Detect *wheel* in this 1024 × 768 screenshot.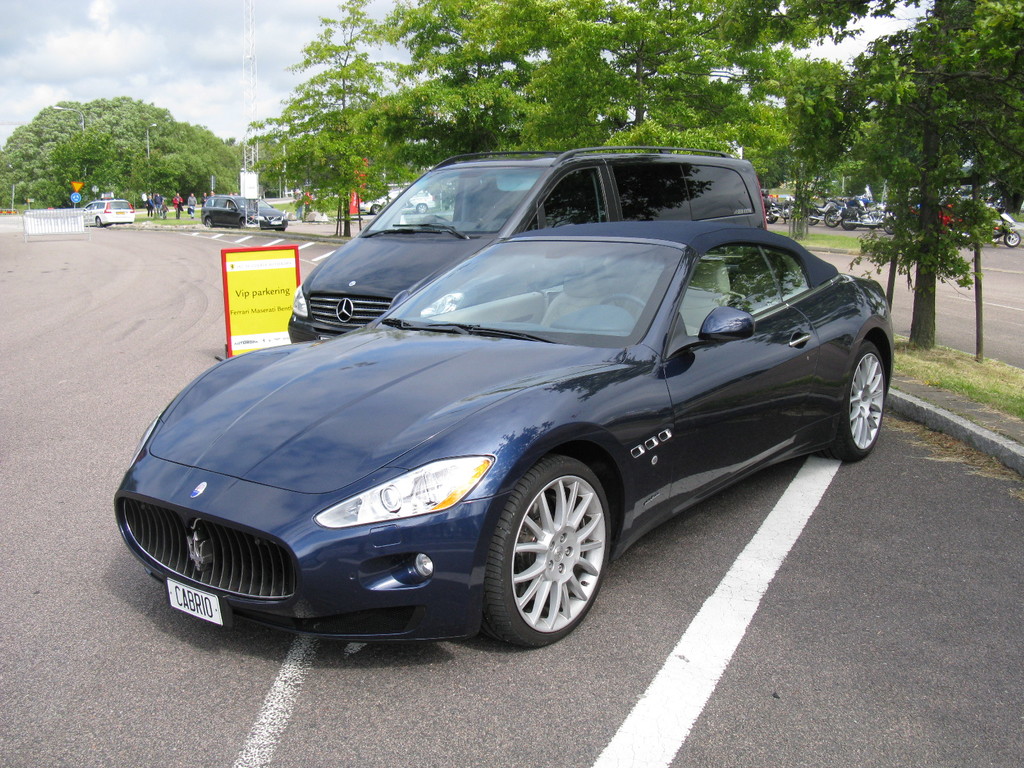
Detection: {"x1": 479, "y1": 452, "x2": 611, "y2": 650}.
